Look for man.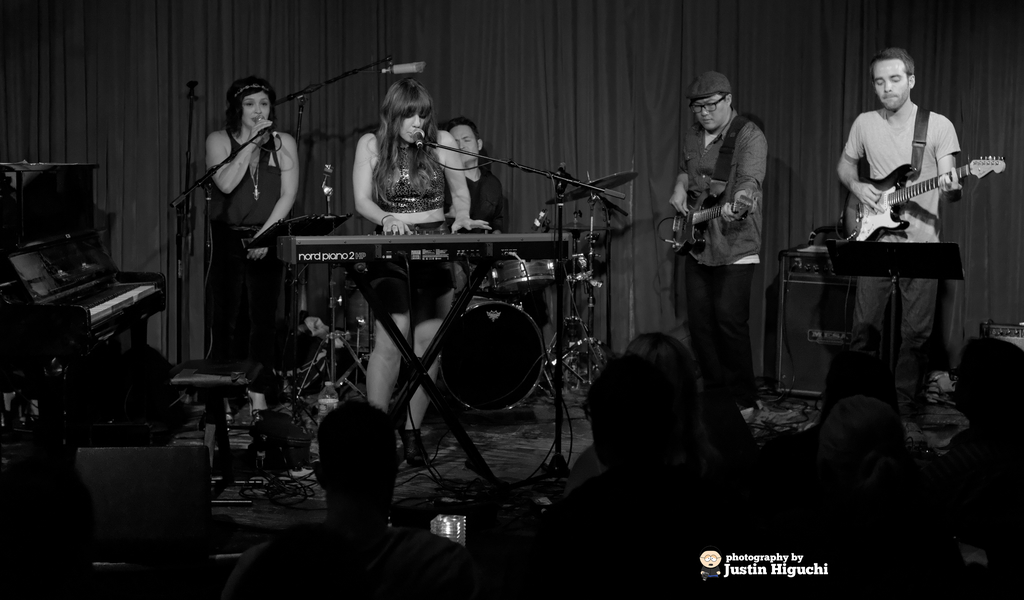
Found: crop(445, 117, 511, 231).
